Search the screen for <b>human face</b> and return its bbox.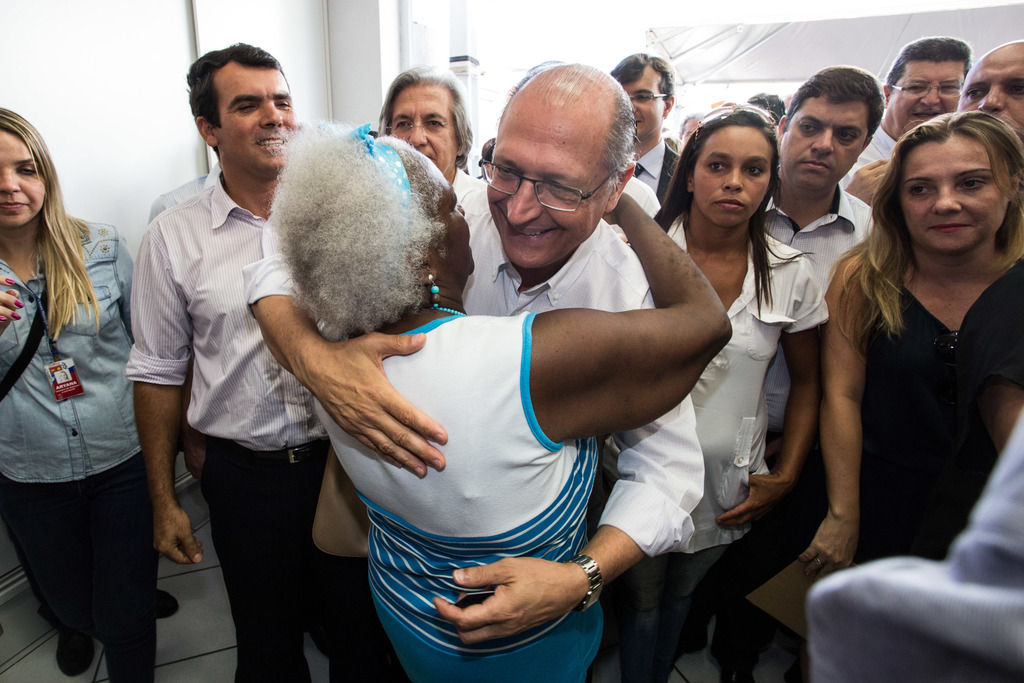
Found: pyautogui.locateOnScreen(782, 99, 868, 195).
